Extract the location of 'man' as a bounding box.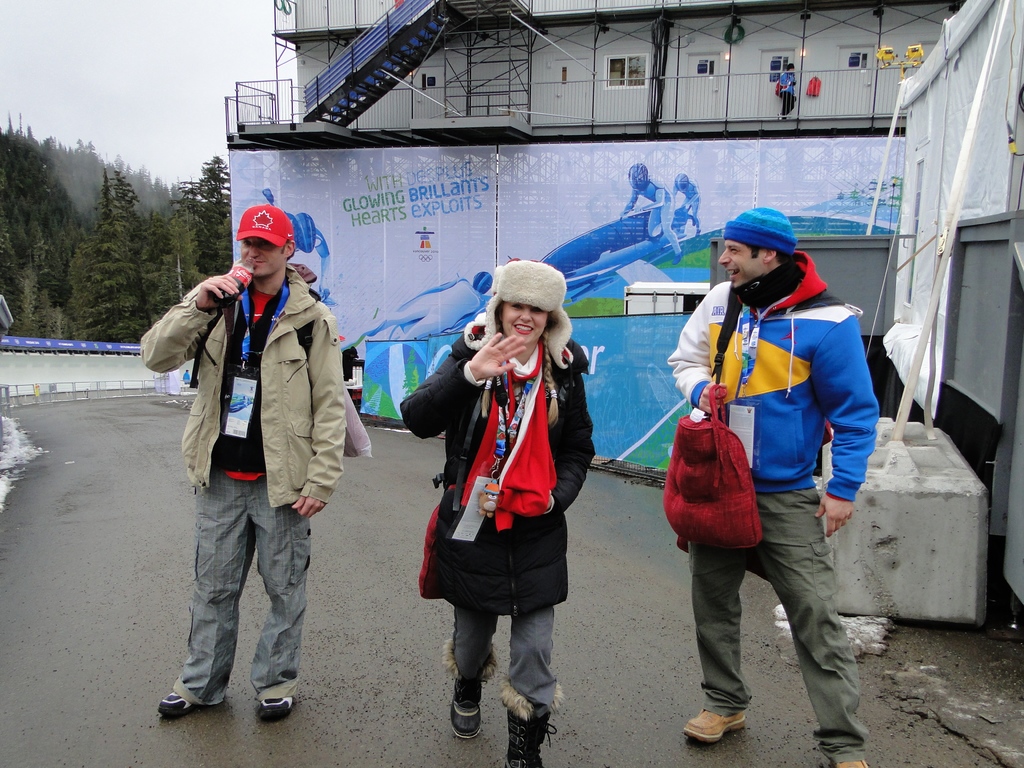
rect(668, 207, 878, 767).
